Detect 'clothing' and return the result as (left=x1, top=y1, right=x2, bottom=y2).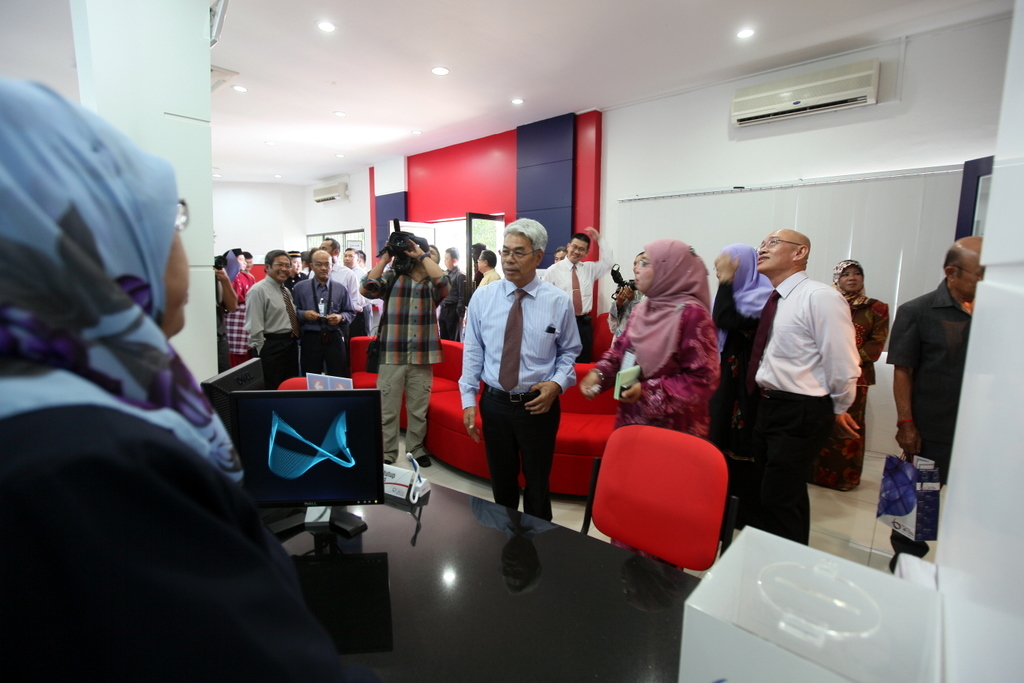
(left=704, top=256, right=772, bottom=423).
